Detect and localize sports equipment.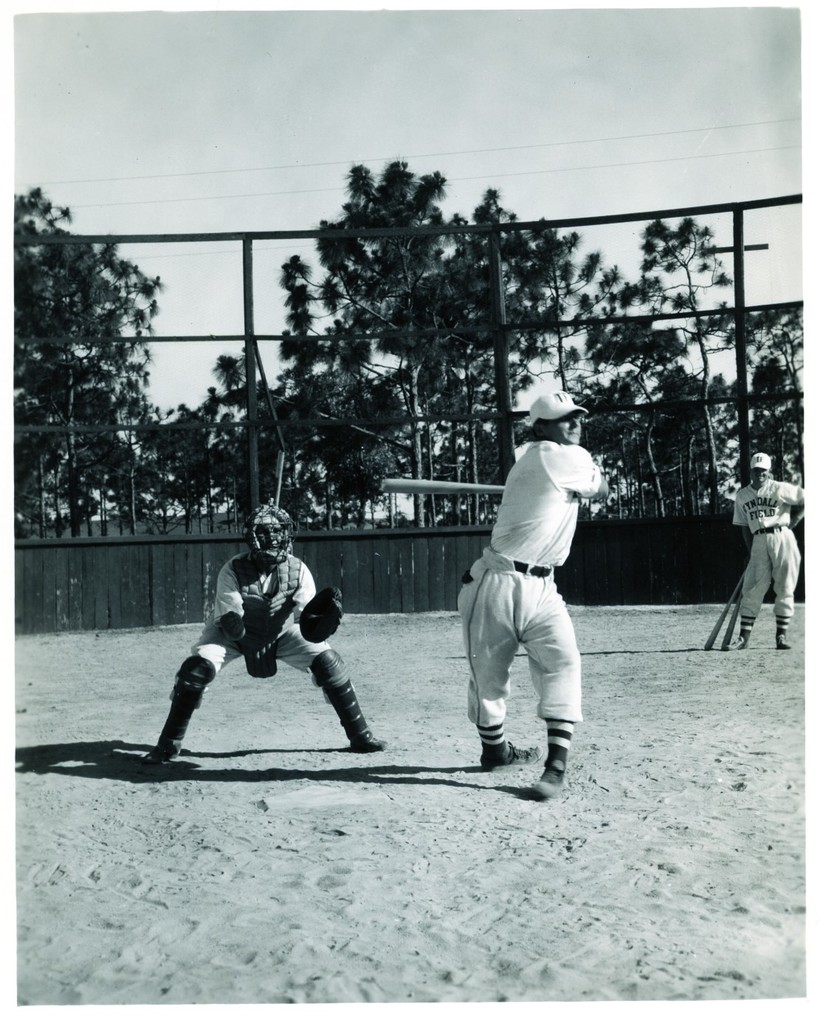
Localized at 293, 589, 344, 642.
